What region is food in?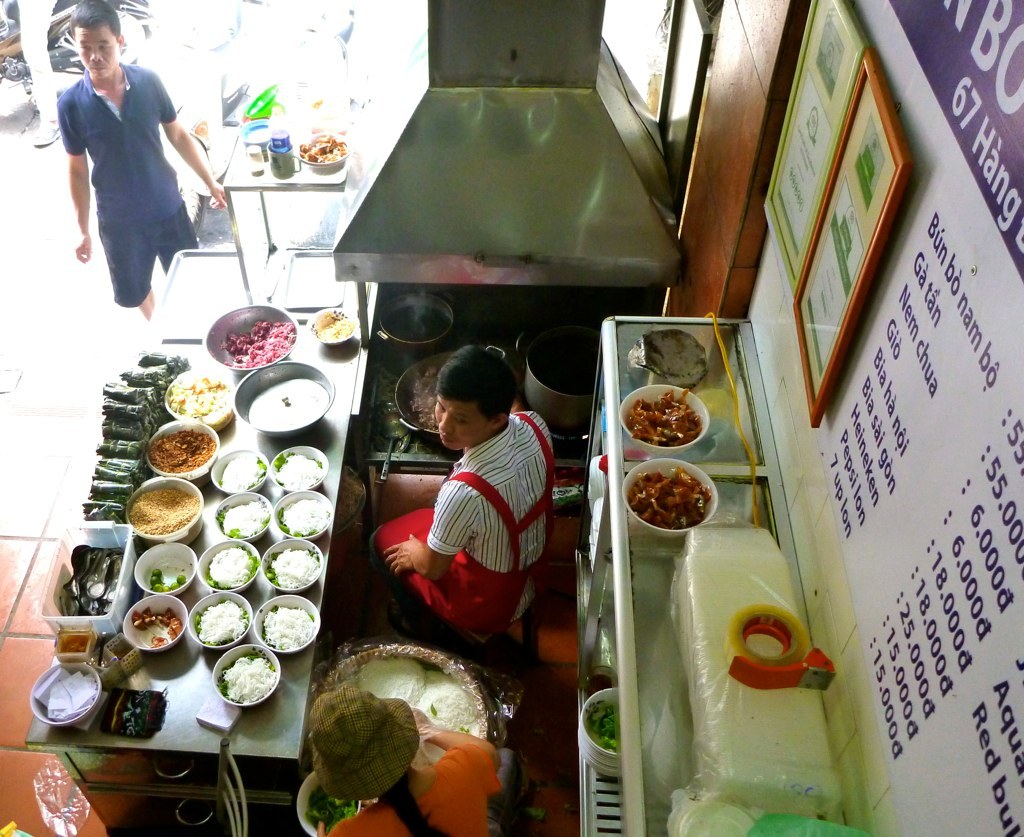
rect(201, 541, 256, 590).
